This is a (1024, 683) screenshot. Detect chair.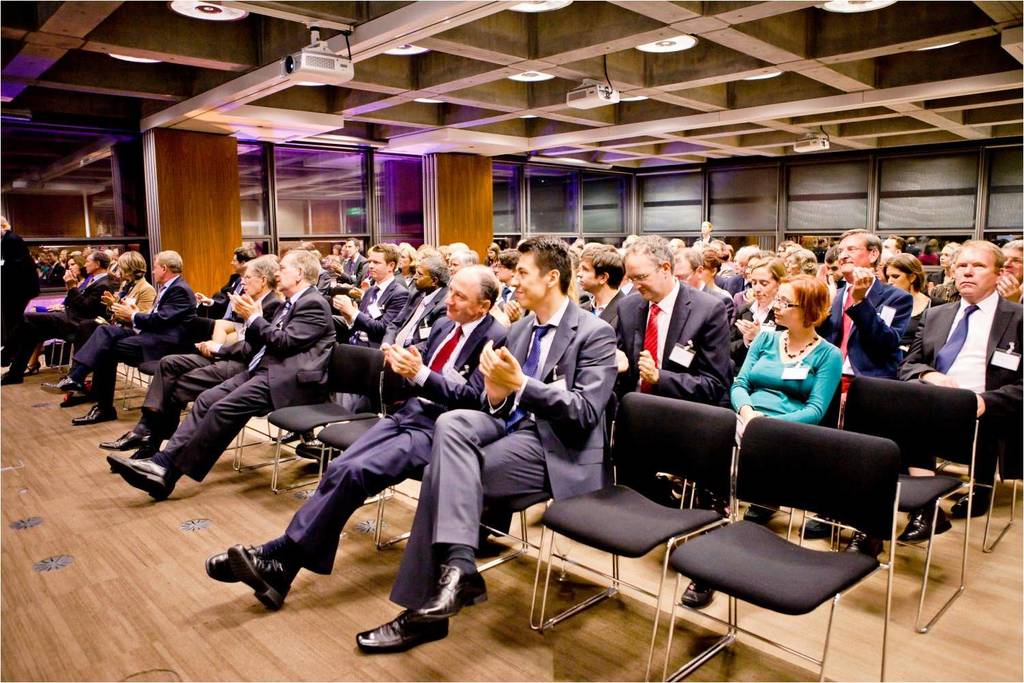
pyautogui.locateOnScreen(927, 408, 1023, 553).
